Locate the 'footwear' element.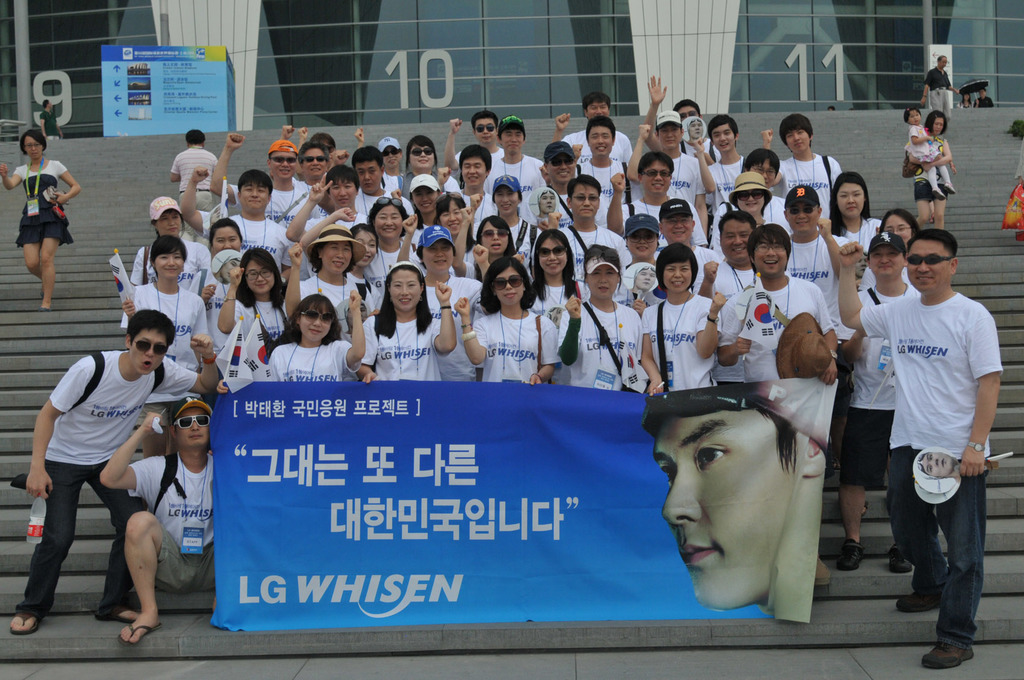
Element bbox: bbox=(38, 286, 45, 303).
